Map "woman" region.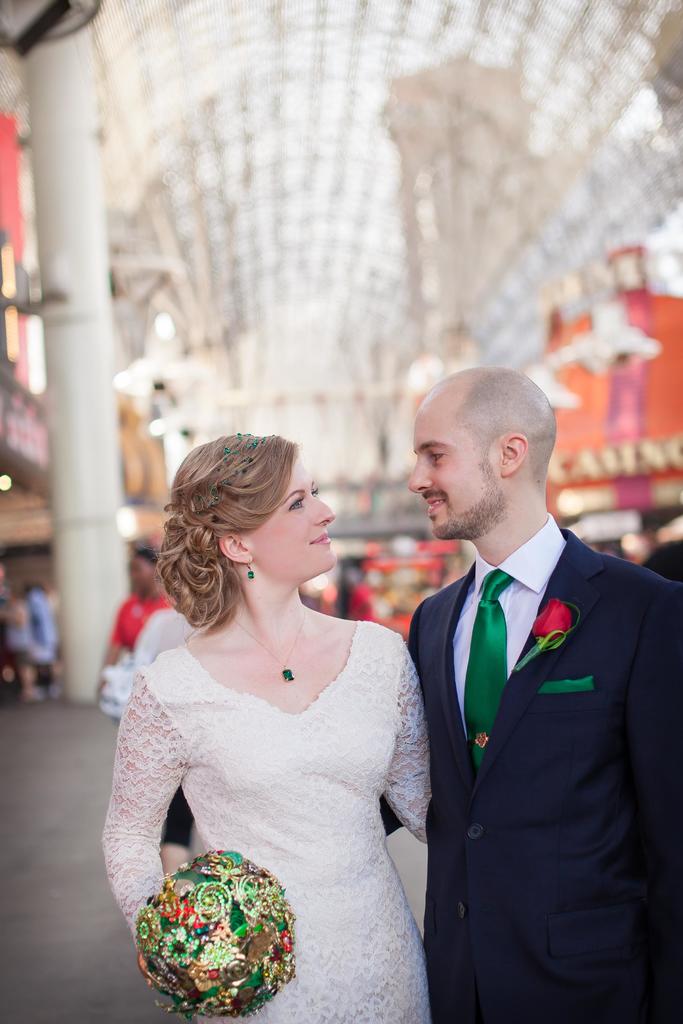
Mapped to Rect(95, 428, 491, 1023).
